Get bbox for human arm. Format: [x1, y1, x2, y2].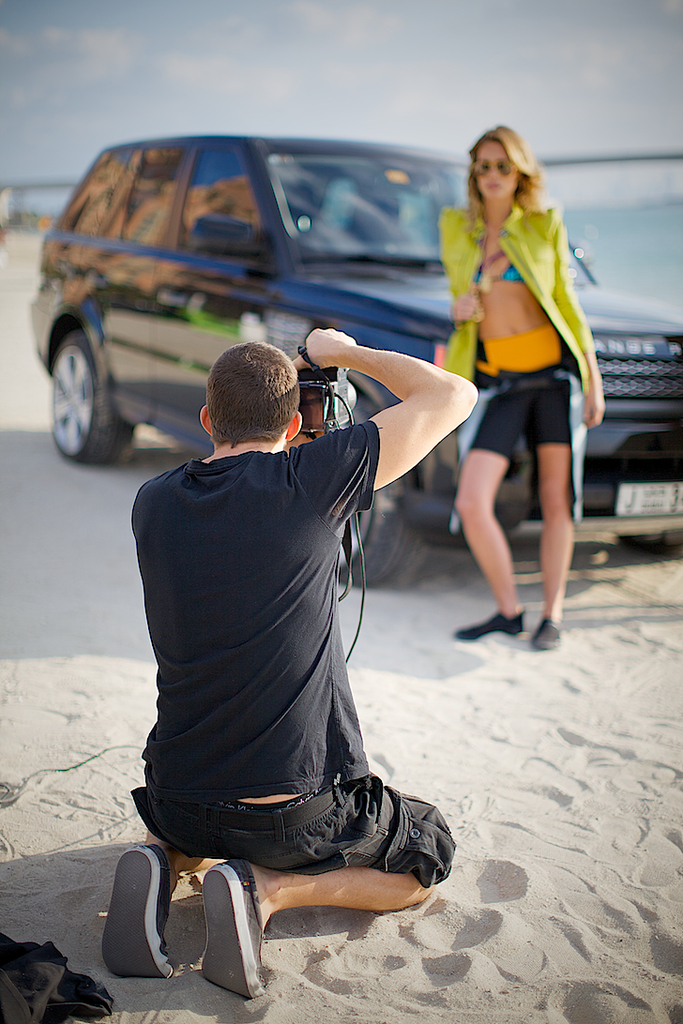
[440, 214, 486, 324].
